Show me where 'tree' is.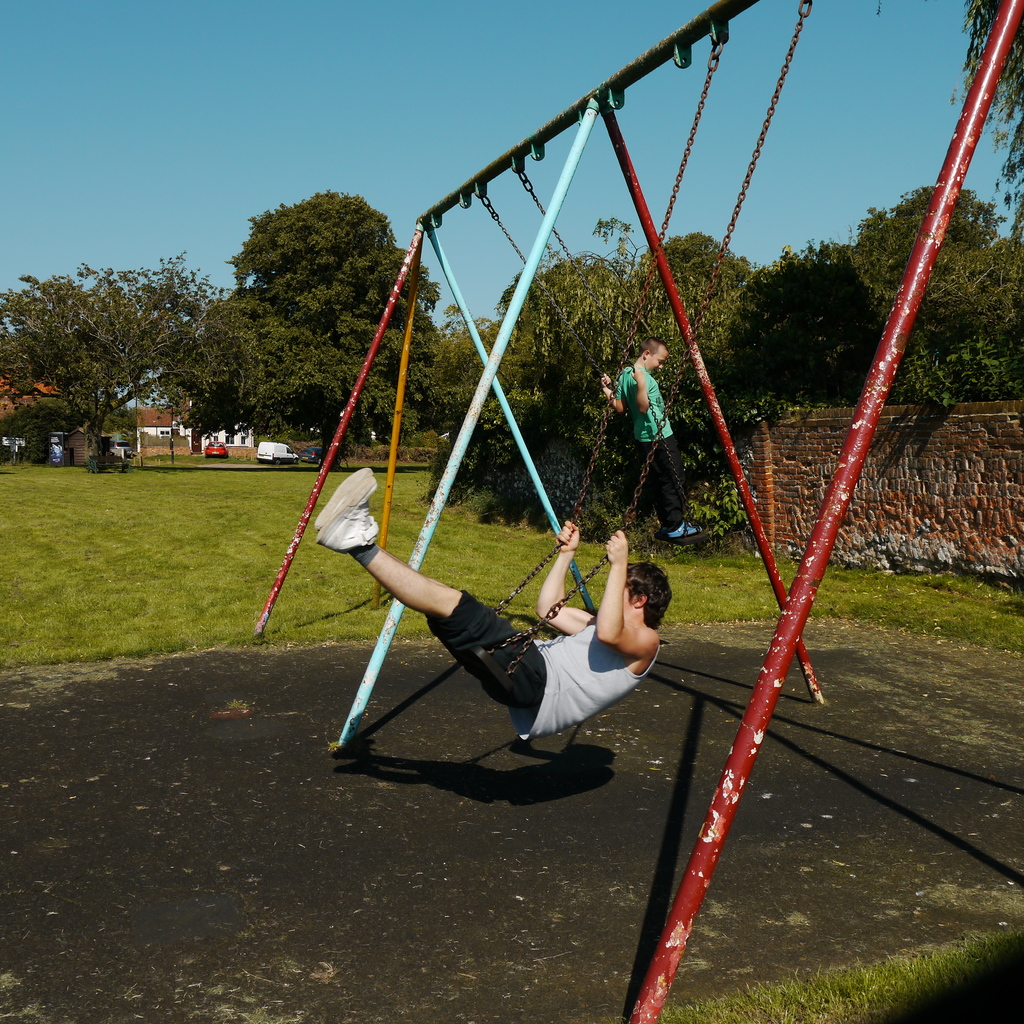
'tree' is at x1=204, y1=196, x2=478, y2=464.
